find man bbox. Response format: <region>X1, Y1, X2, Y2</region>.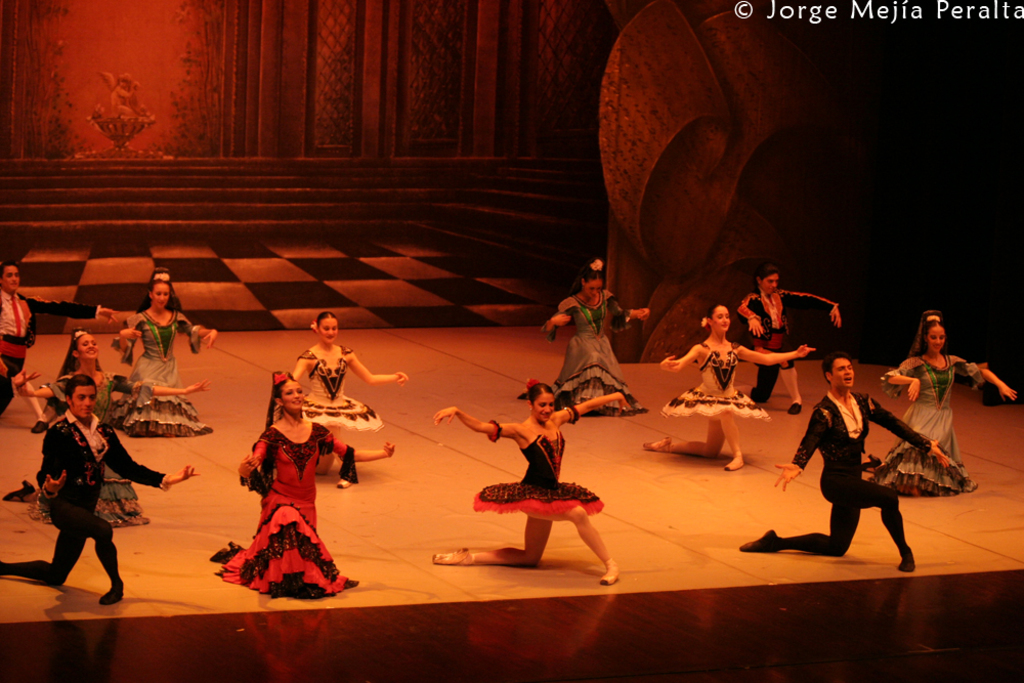
<region>736, 350, 954, 572</region>.
